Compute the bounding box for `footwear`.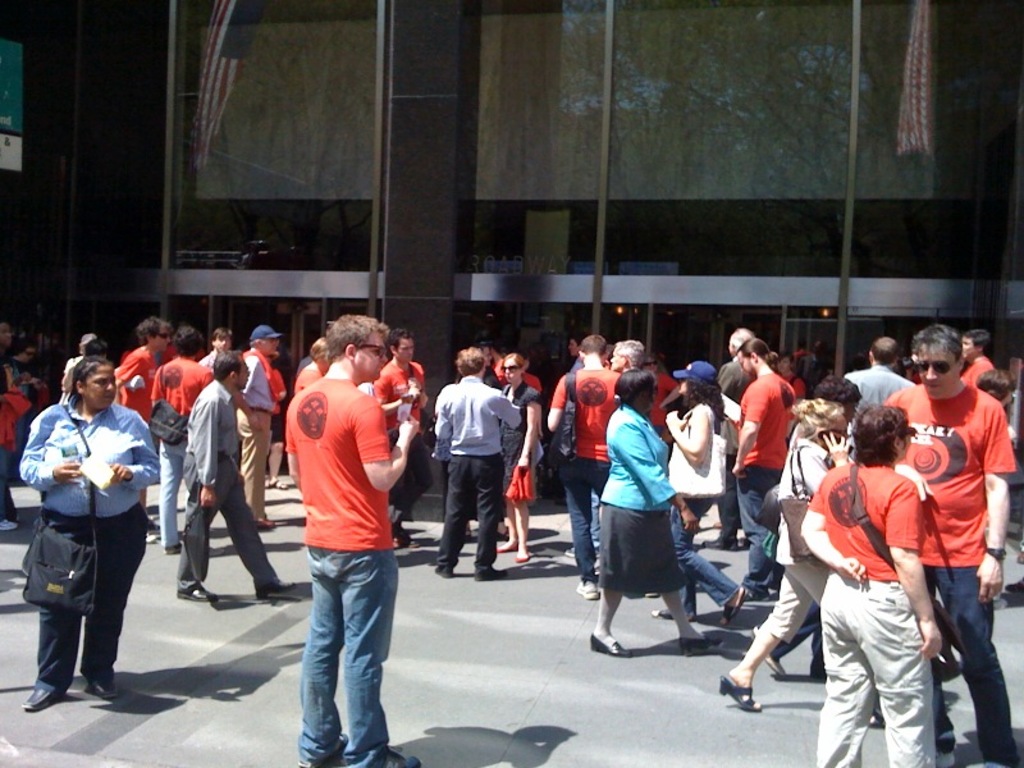
l=268, t=575, r=296, b=596.
